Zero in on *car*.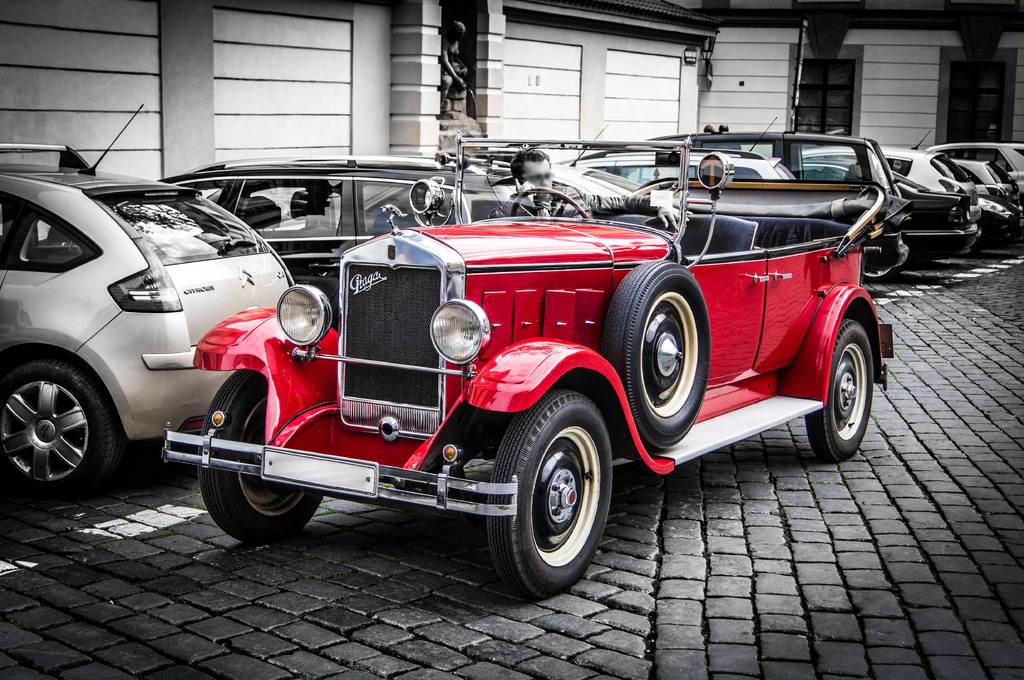
Zeroed in: crop(161, 129, 915, 601).
